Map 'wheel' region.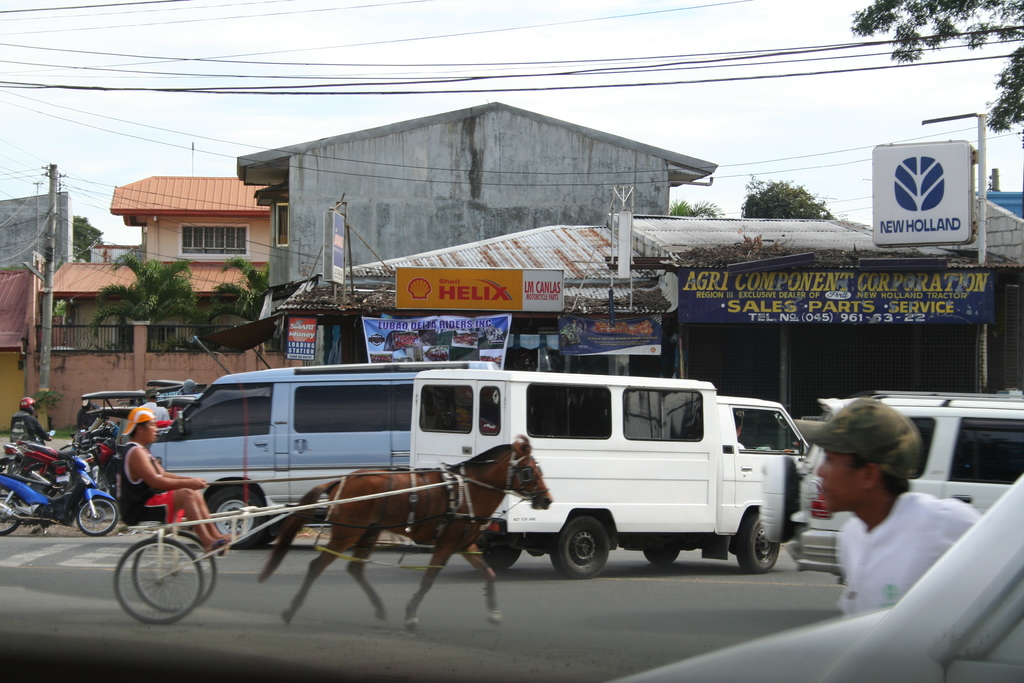
Mapped to [134,529,218,614].
